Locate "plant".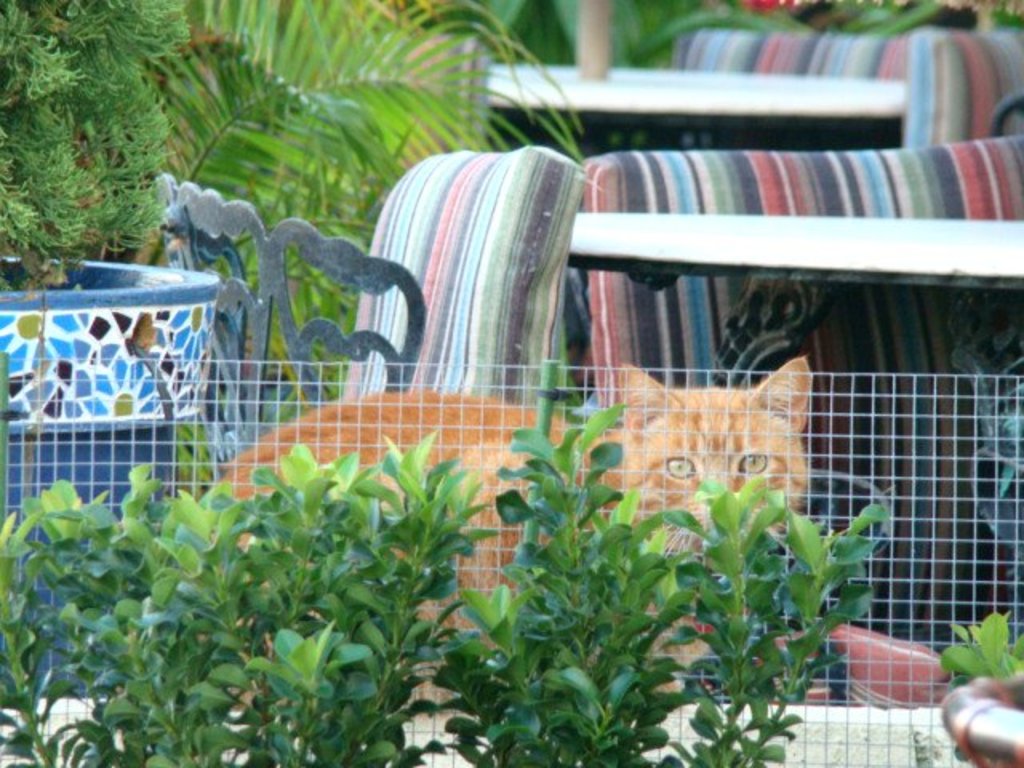
Bounding box: bbox=(931, 608, 1022, 680).
